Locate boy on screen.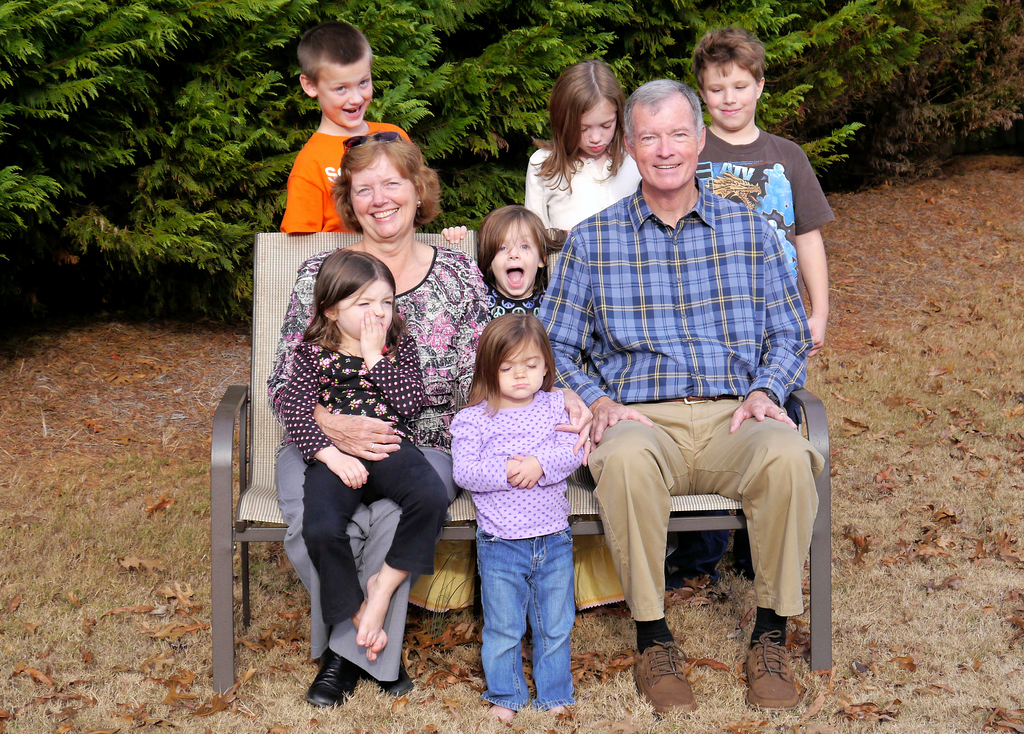
On screen at bbox(284, 22, 412, 234).
